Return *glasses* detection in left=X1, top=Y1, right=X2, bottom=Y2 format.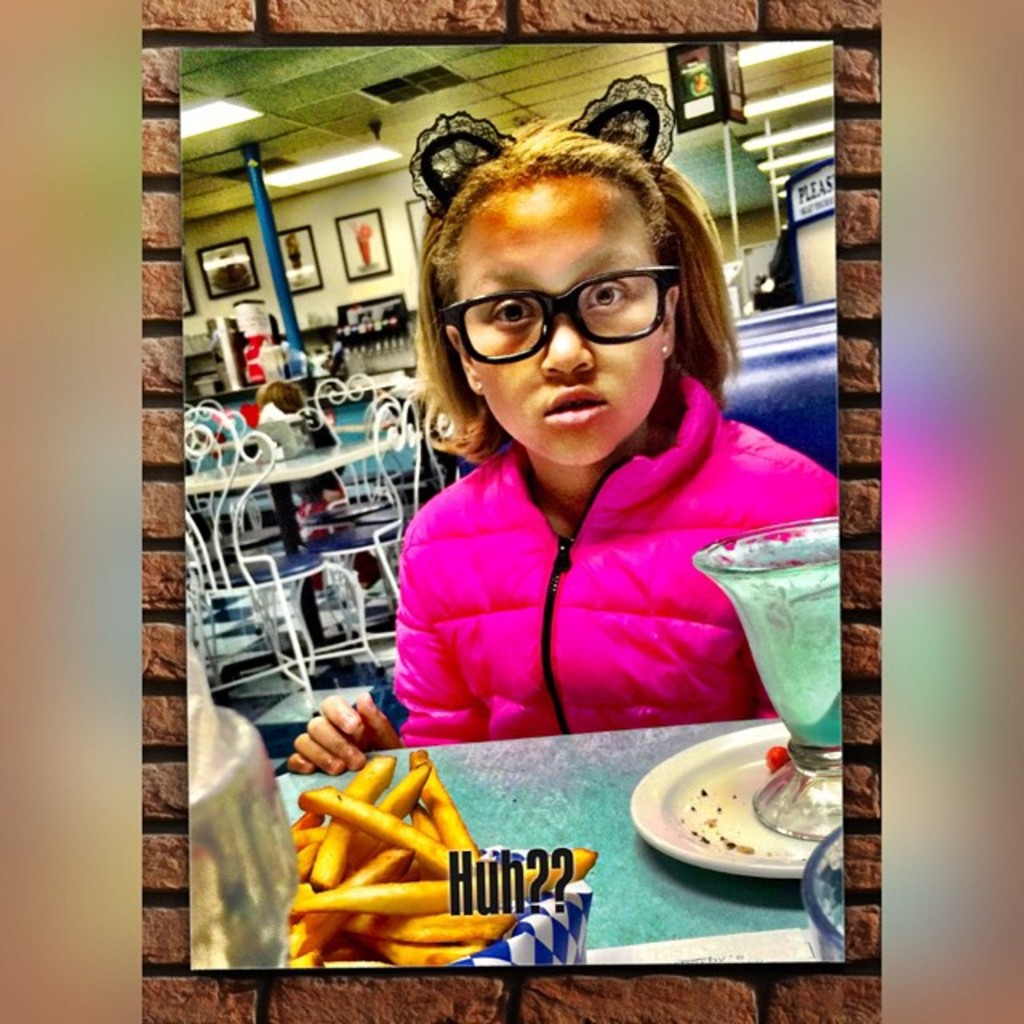
left=448, top=269, right=685, bottom=346.
